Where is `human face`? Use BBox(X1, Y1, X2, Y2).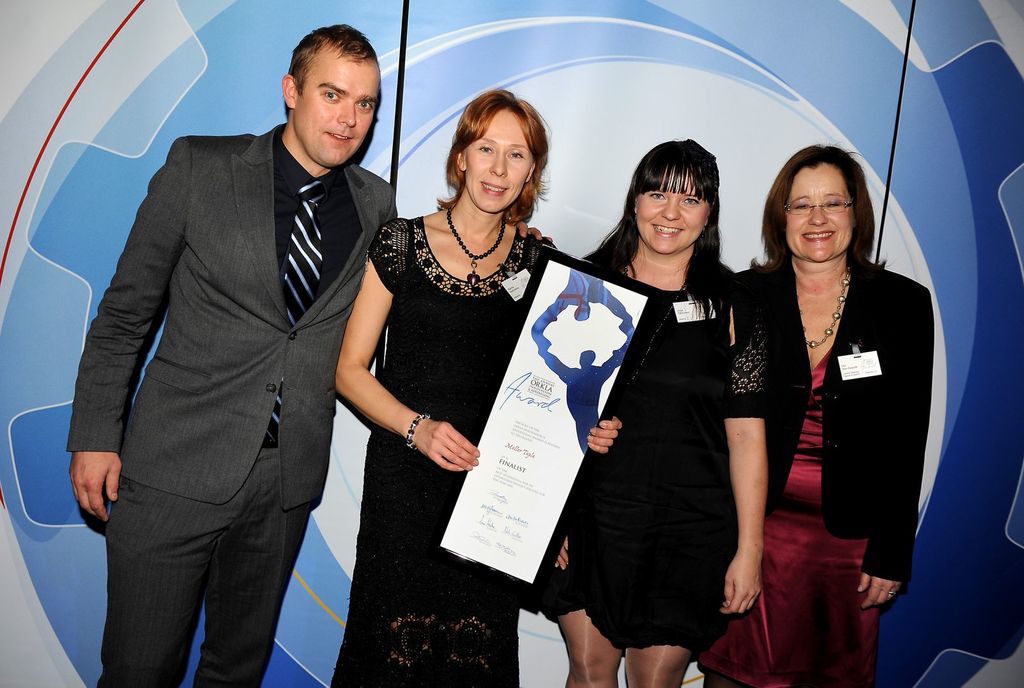
BBox(787, 165, 850, 261).
